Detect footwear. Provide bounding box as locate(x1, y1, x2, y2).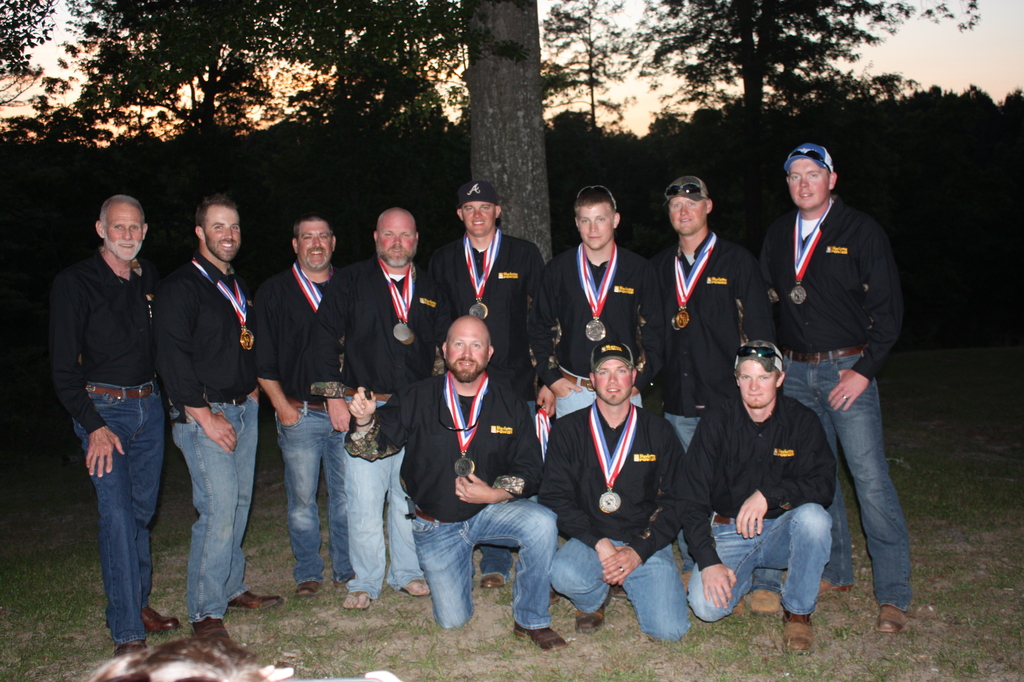
locate(512, 617, 574, 658).
